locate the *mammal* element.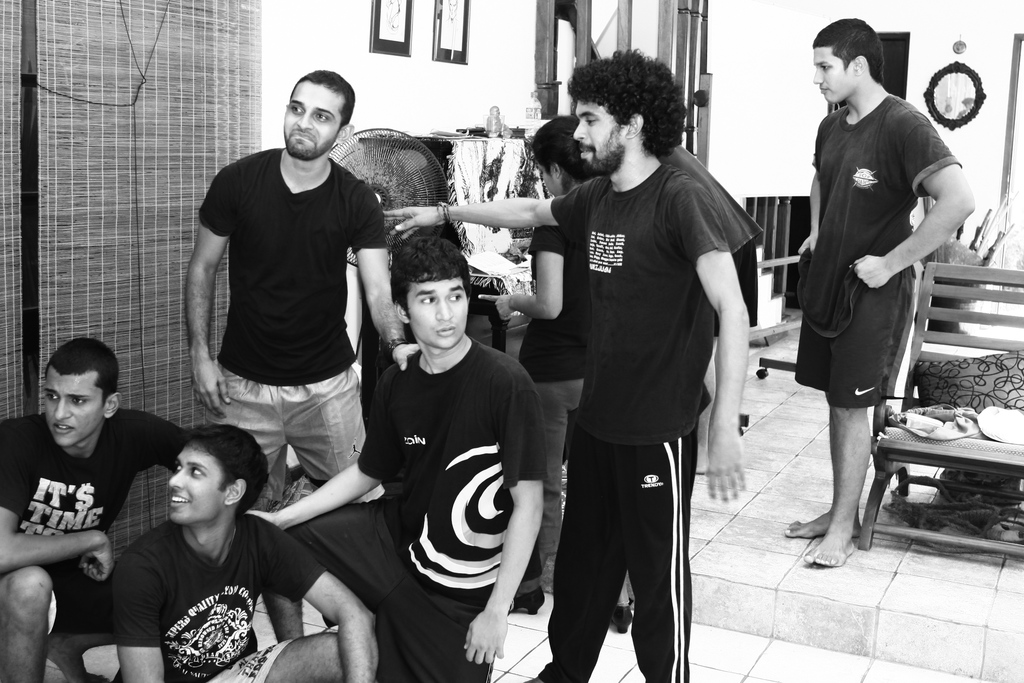
Element bbox: pyautogui.locateOnScreen(184, 67, 422, 509).
